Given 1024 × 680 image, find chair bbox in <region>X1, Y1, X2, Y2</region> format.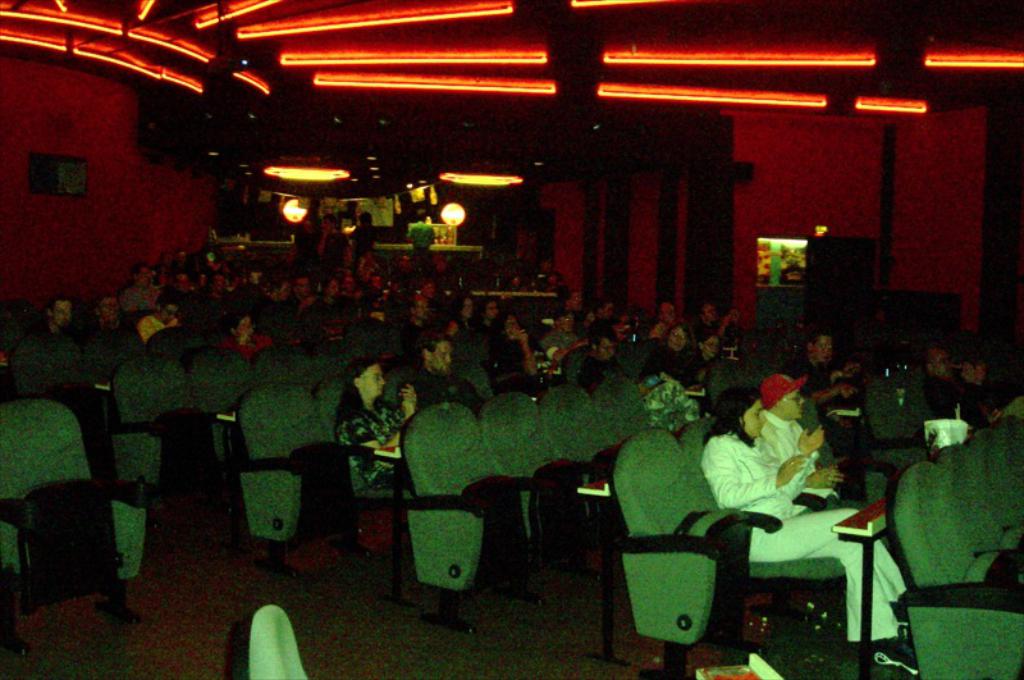
<region>796, 396, 884, 530</region>.
